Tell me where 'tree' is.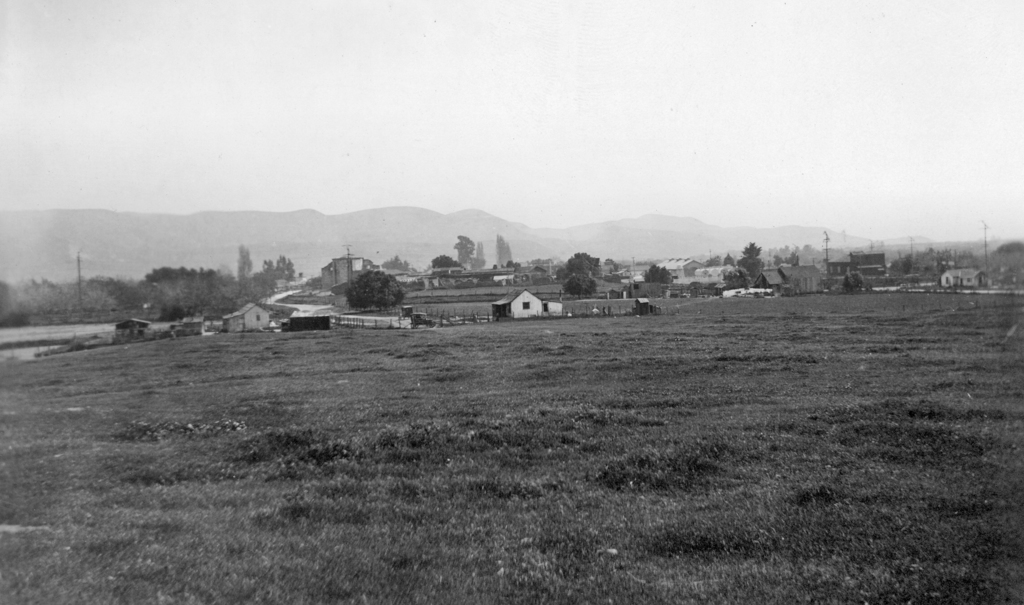
'tree' is at <region>430, 255, 455, 268</region>.
